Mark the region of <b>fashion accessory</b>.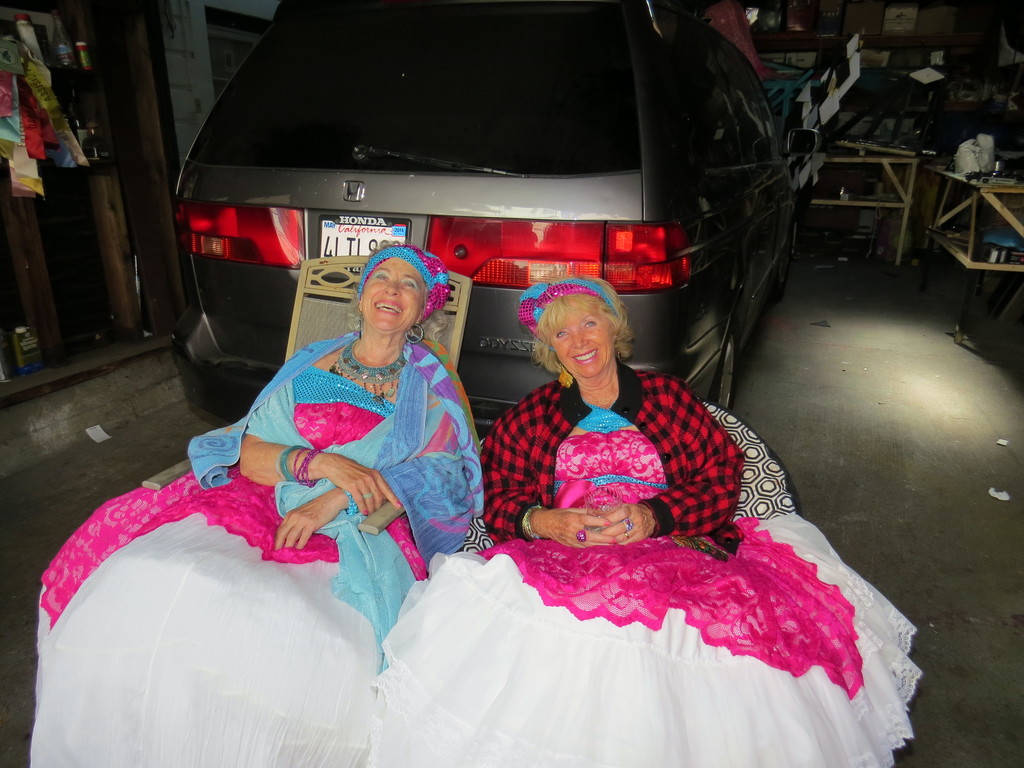
Region: l=355, t=243, r=453, b=322.
